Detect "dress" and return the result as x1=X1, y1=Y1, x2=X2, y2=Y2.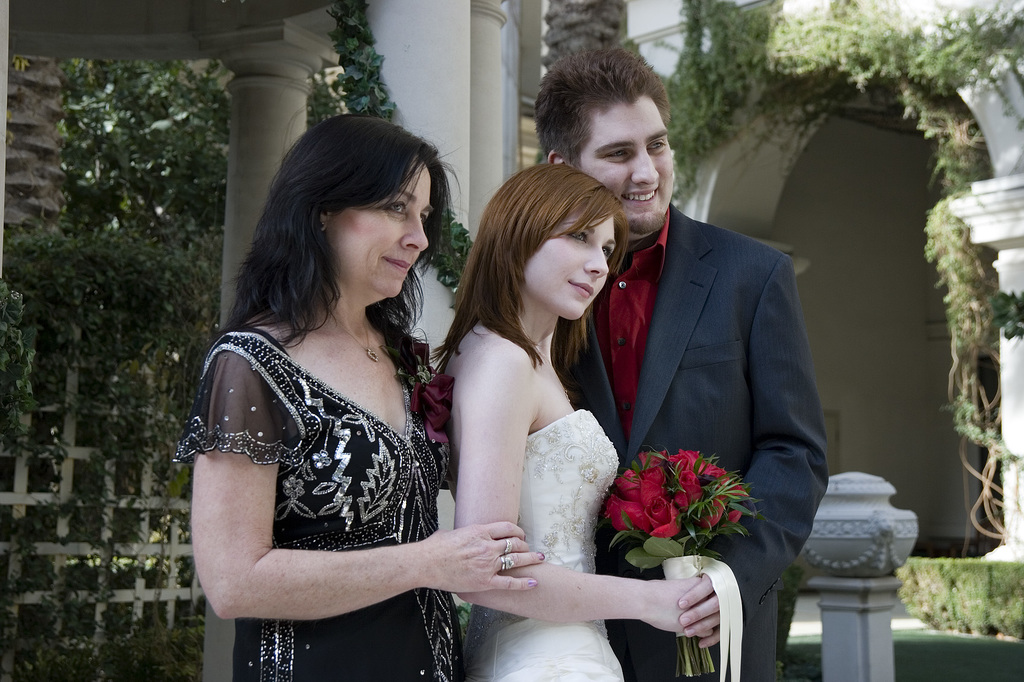
x1=464, y1=409, x2=624, y2=681.
